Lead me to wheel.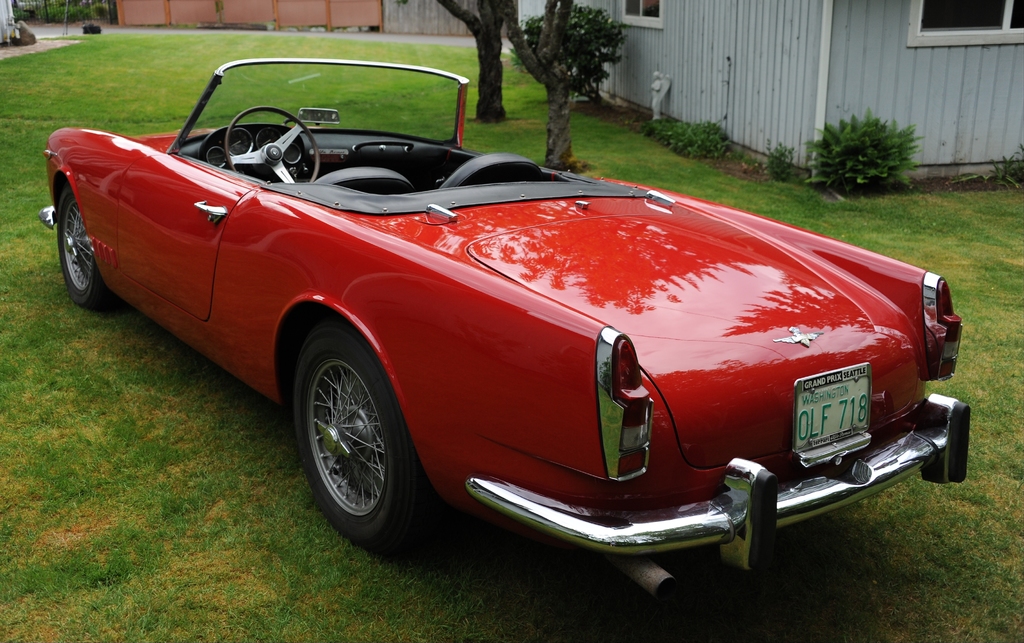
Lead to bbox=[285, 338, 403, 542].
